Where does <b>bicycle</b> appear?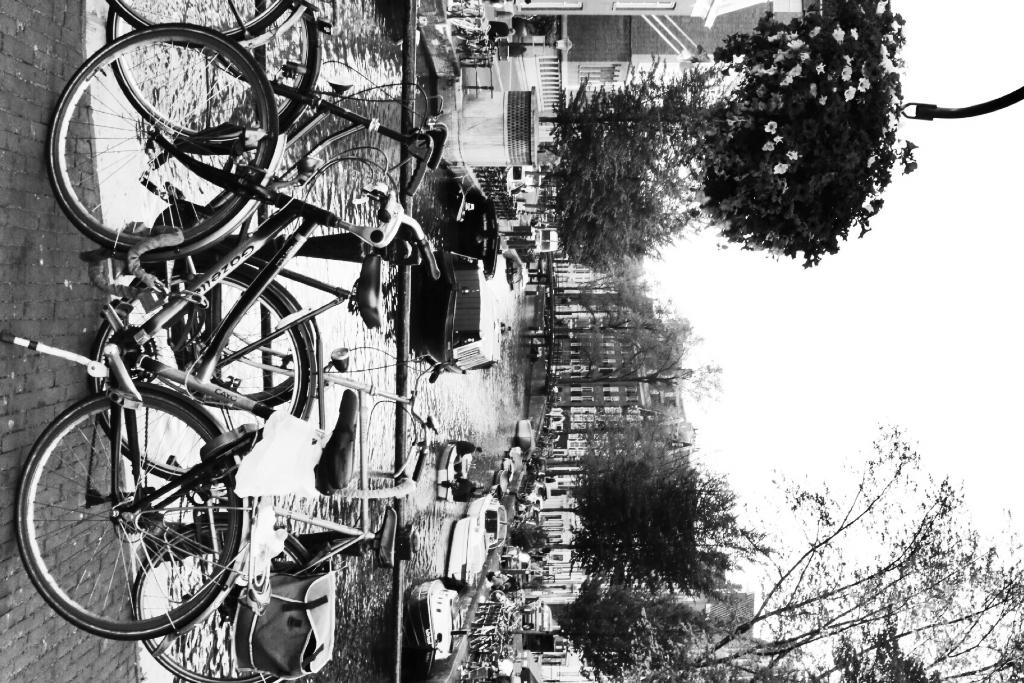
Appears at <box>104,0,310,55</box>.
